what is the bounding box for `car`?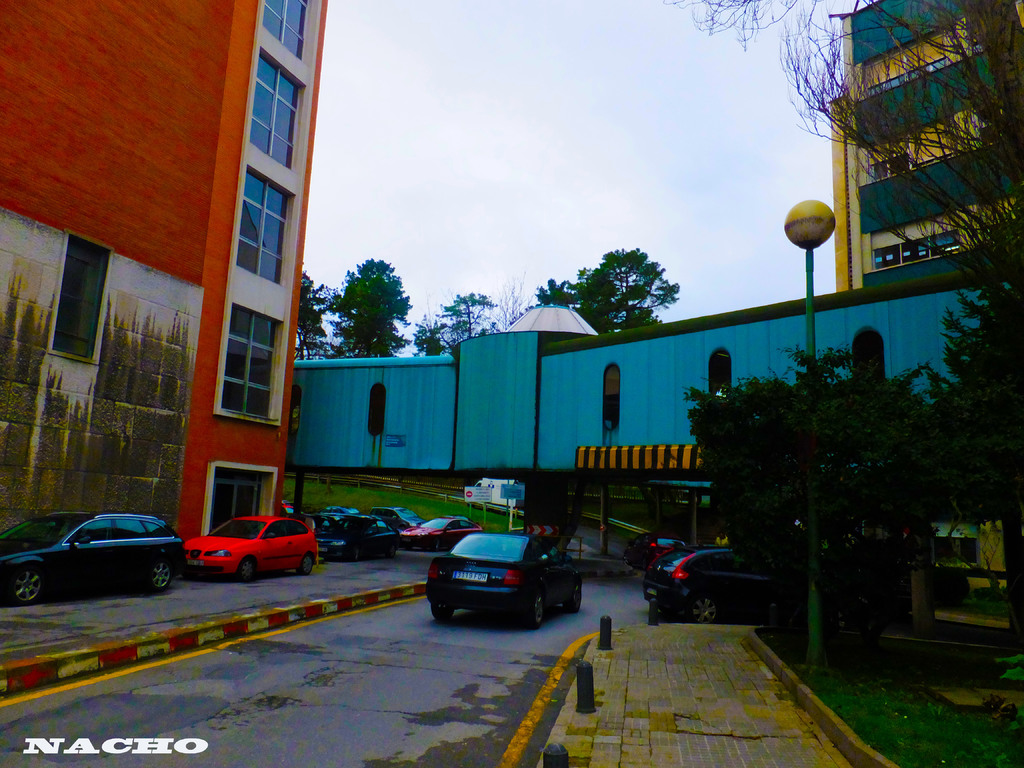
BBox(425, 532, 582, 630).
